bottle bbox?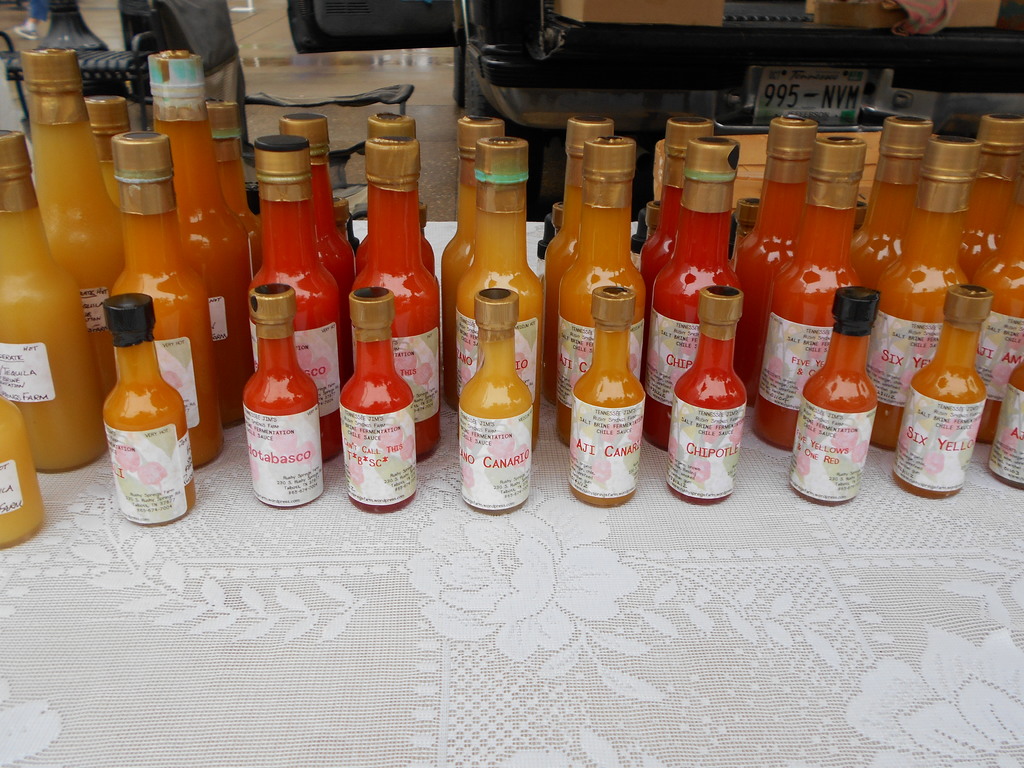
(left=108, top=292, right=195, bottom=524)
